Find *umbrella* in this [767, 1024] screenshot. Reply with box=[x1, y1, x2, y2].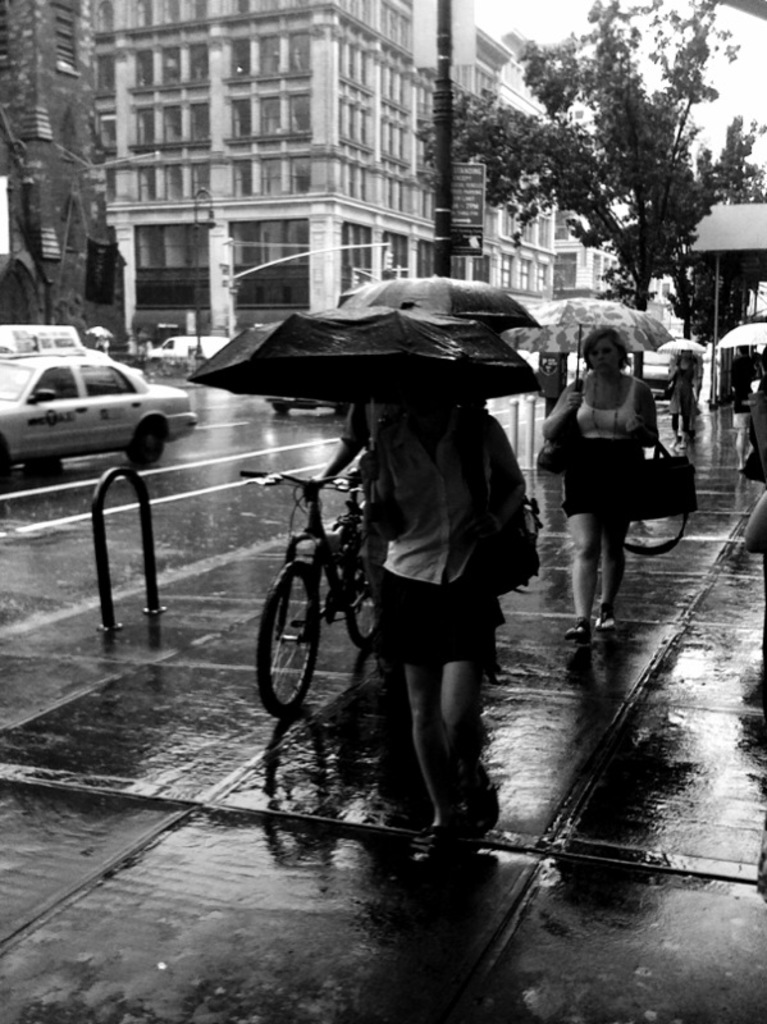
box=[330, 269, 537, 325].
